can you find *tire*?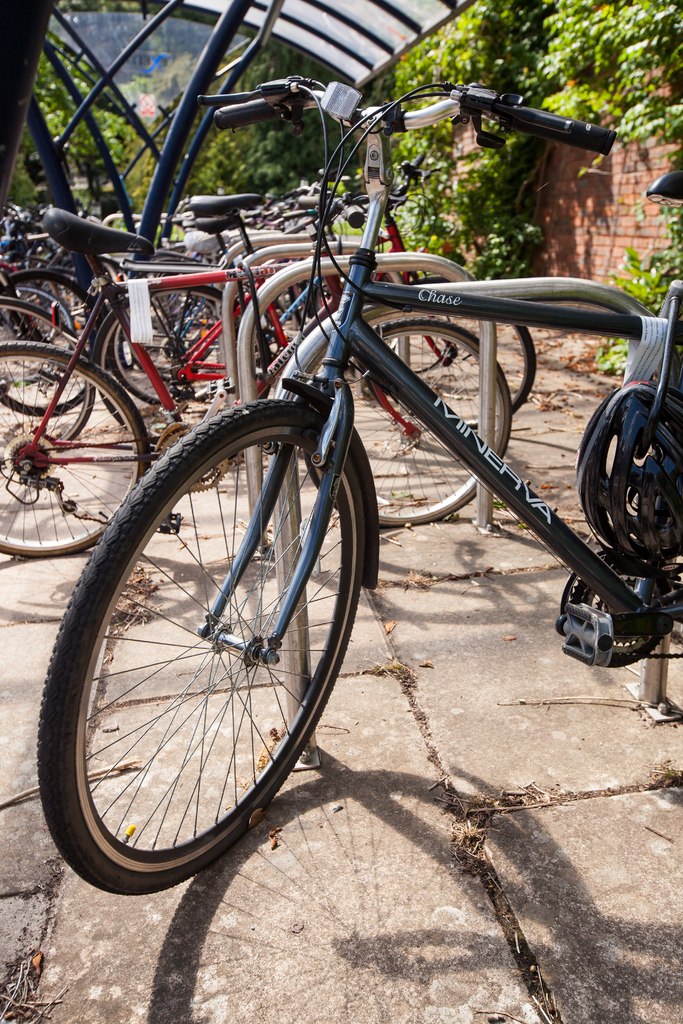
Yes, bounding box: 0, 298, 86, 417.
